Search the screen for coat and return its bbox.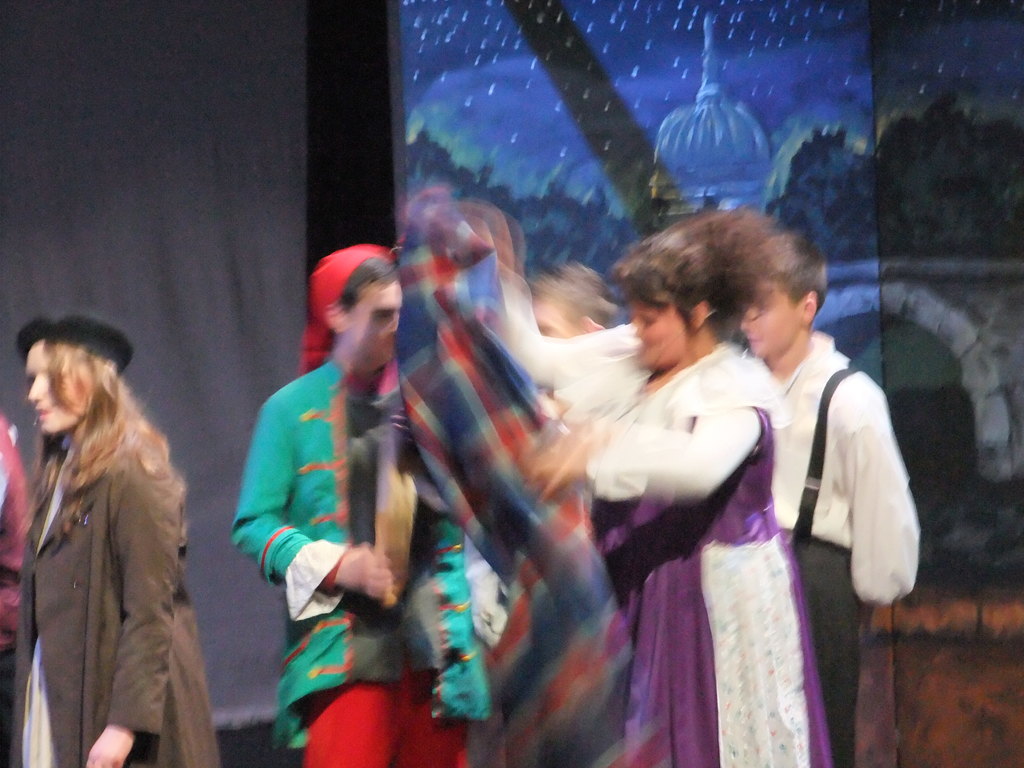
Found: 24,349,200,751.
